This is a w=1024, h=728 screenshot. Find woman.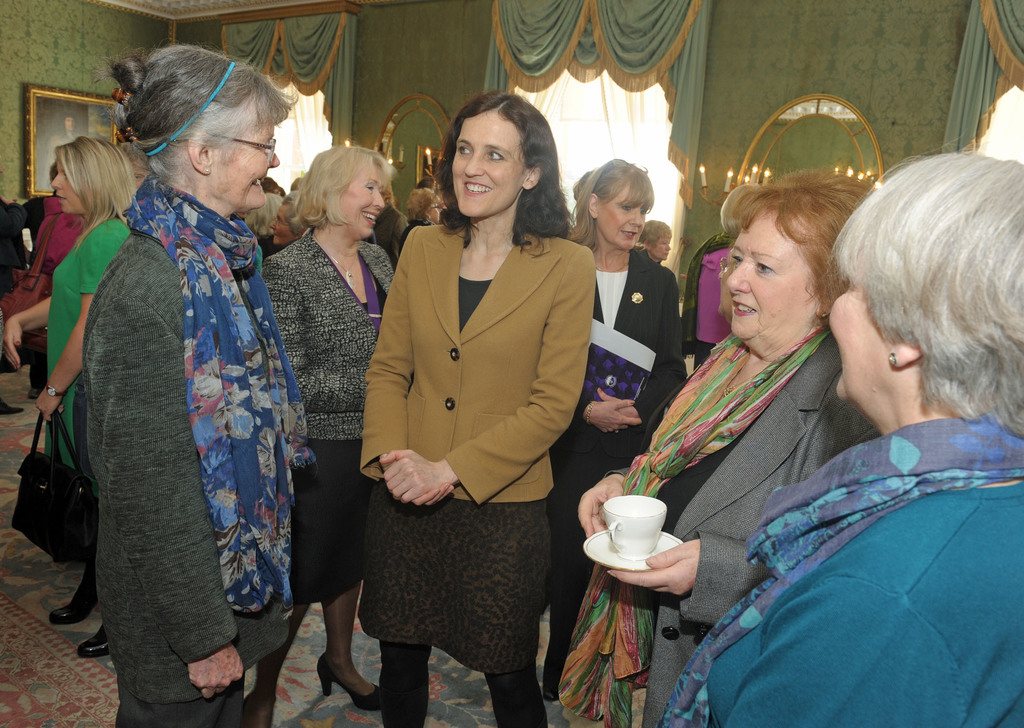
Bounding box: [x1=664, y1=154, x2=1023, y2=727].
